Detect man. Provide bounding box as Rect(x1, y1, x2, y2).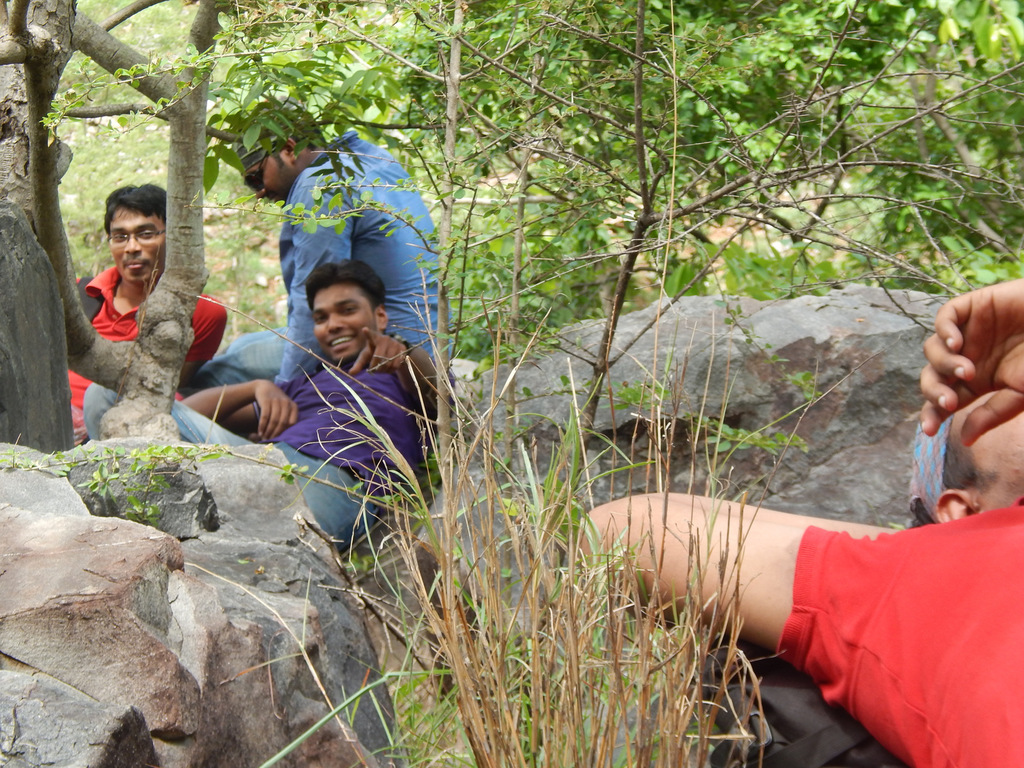
Rect(577, 272, 1023, 767).
